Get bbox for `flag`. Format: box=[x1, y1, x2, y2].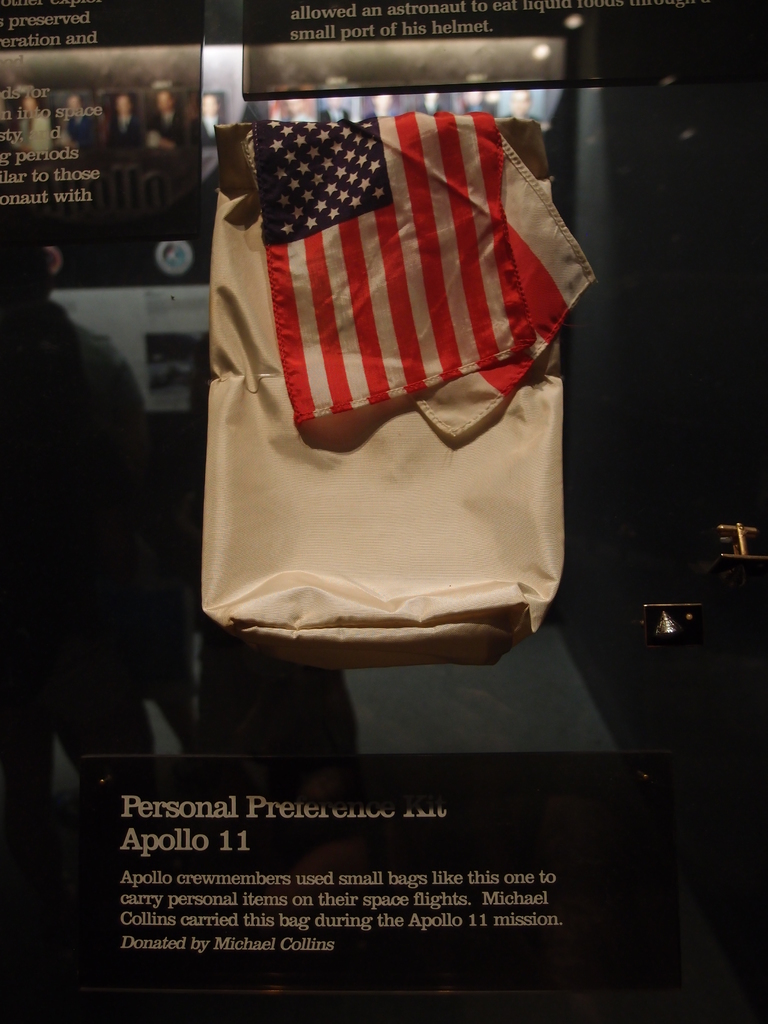
box=[246, 122, 599, 449].
